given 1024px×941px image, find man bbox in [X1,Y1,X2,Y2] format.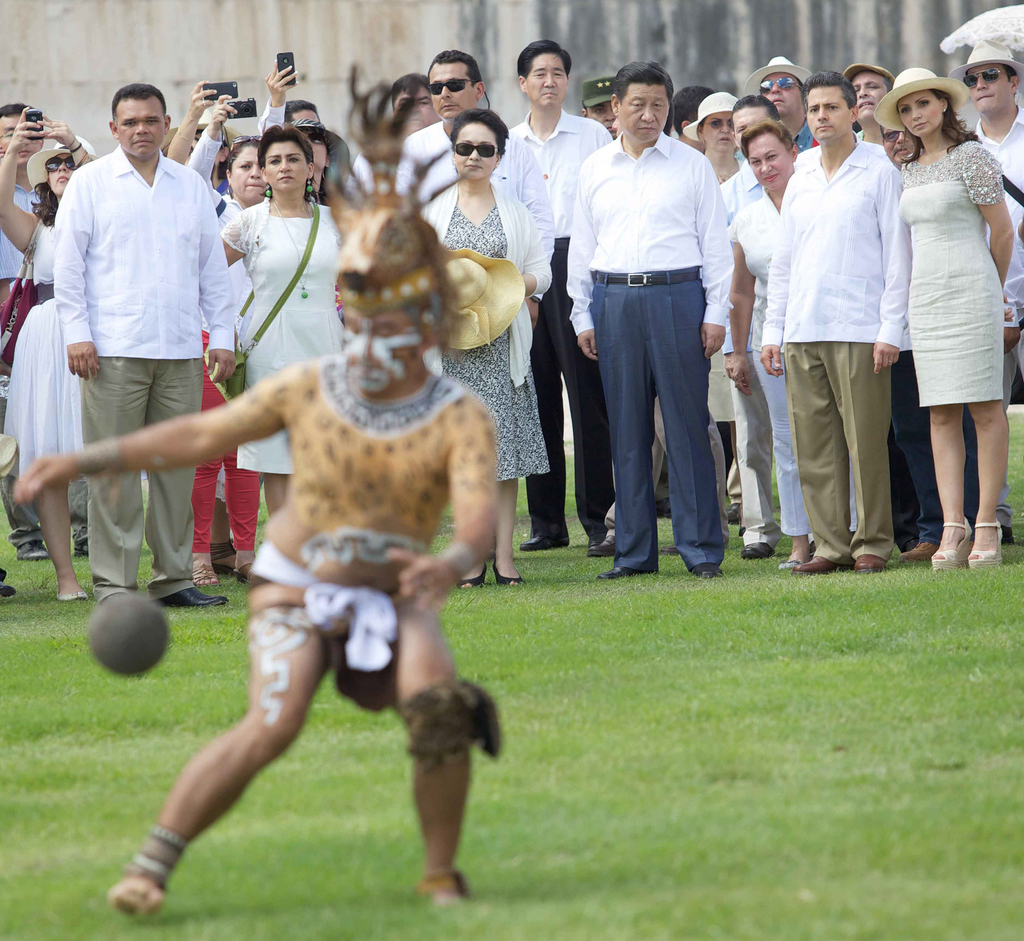
[756,71,906,584].
